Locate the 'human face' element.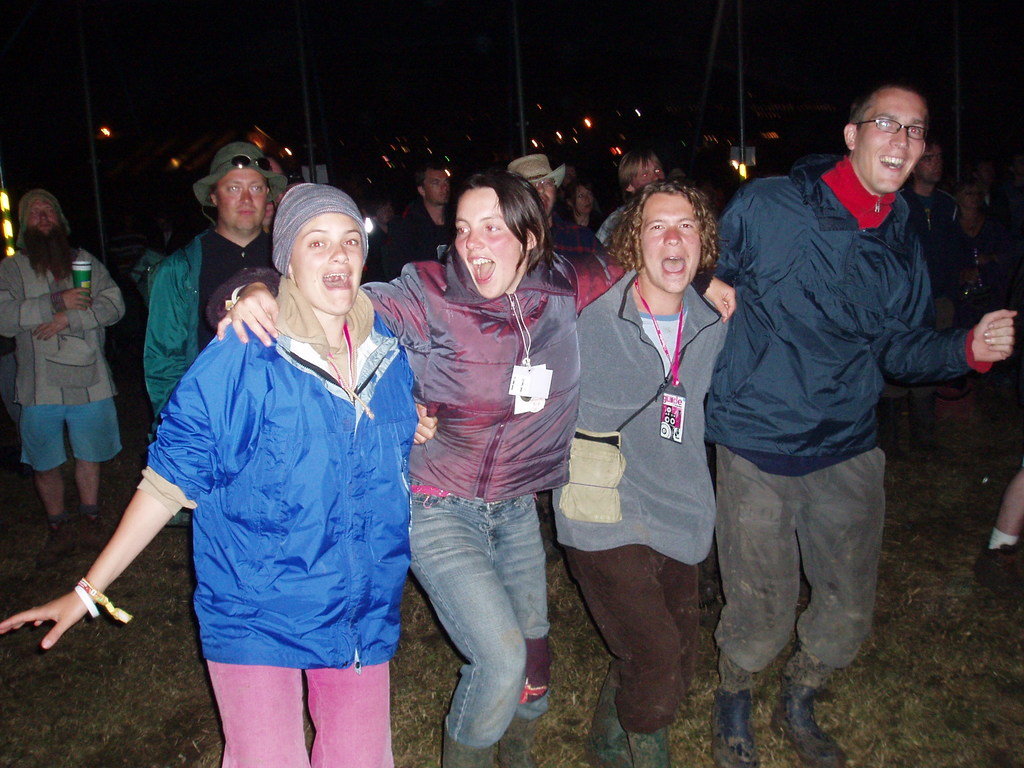
Element bbox: bbox=[538, 179, 551, 207].
